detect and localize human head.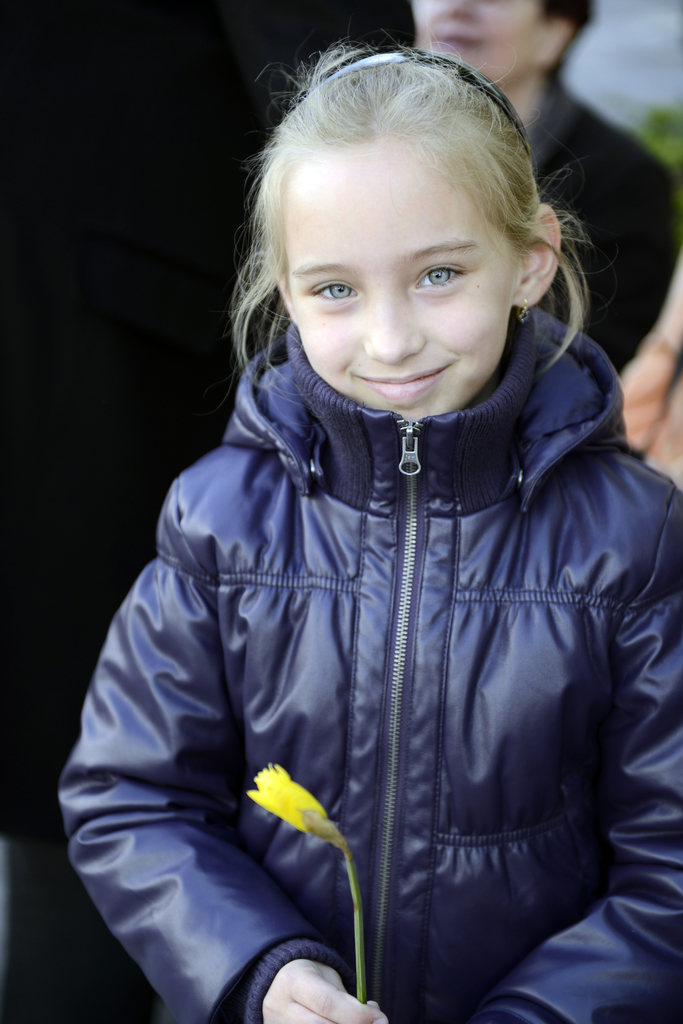
Localized at (403,0,597,90).
